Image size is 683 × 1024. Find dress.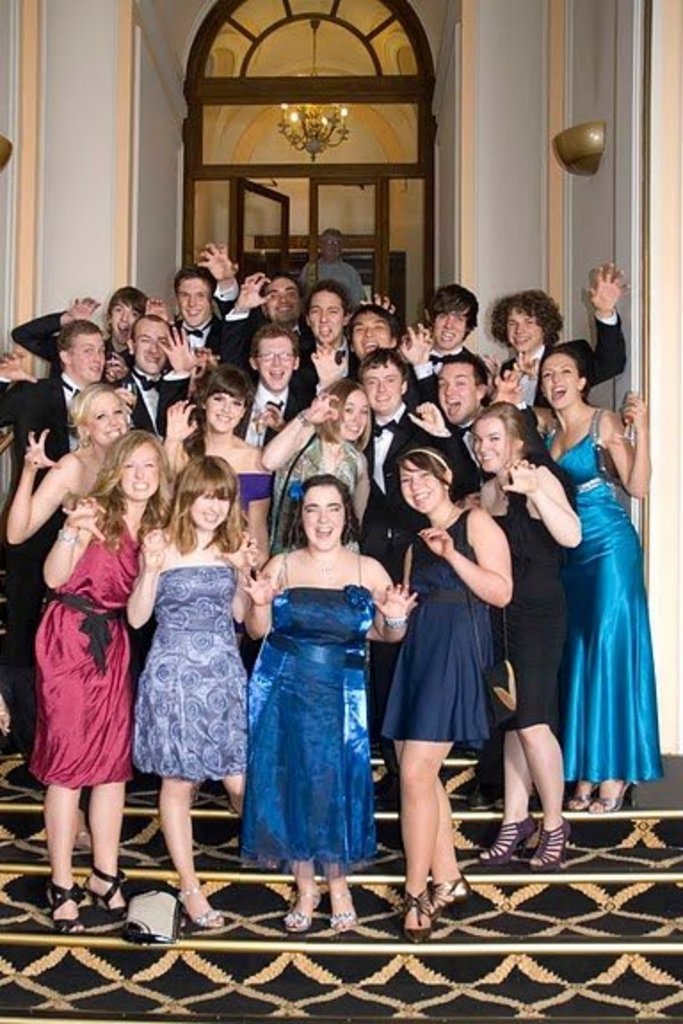
502:487:575:727.
